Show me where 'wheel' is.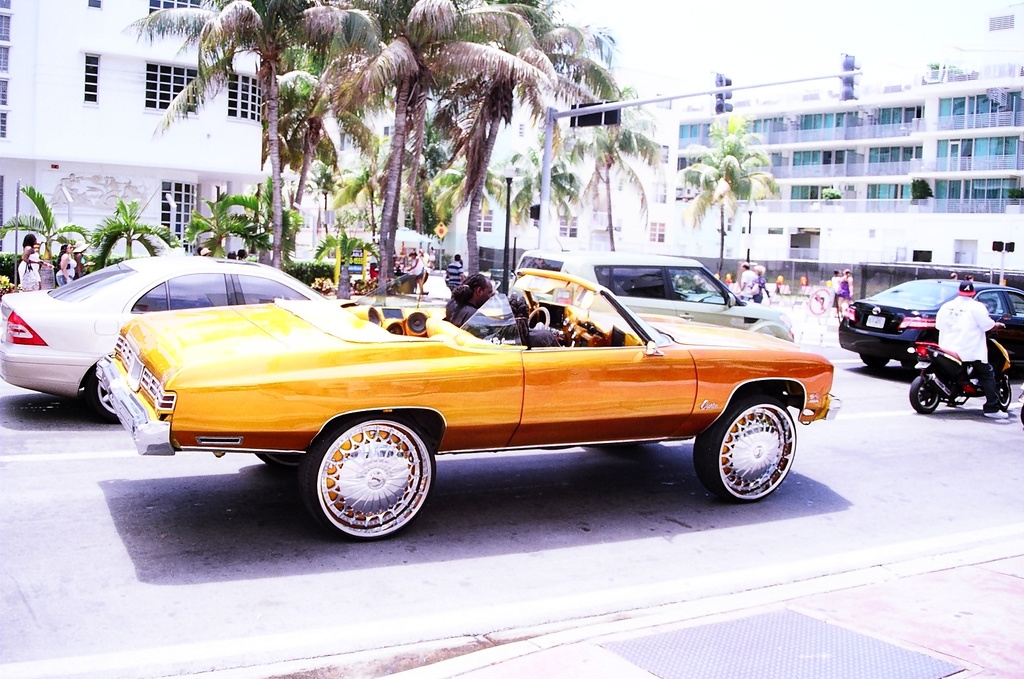
'wheel' is at pyautogui.locateOnScreen(295, 412, 438, 544).
